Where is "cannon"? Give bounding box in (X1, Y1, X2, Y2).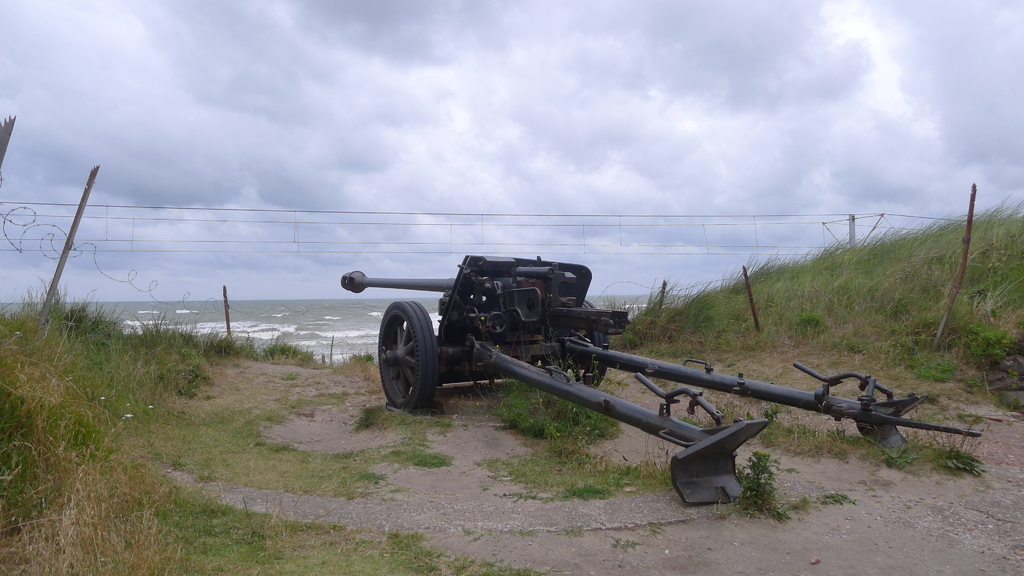
(342, 254, 982, 509).
